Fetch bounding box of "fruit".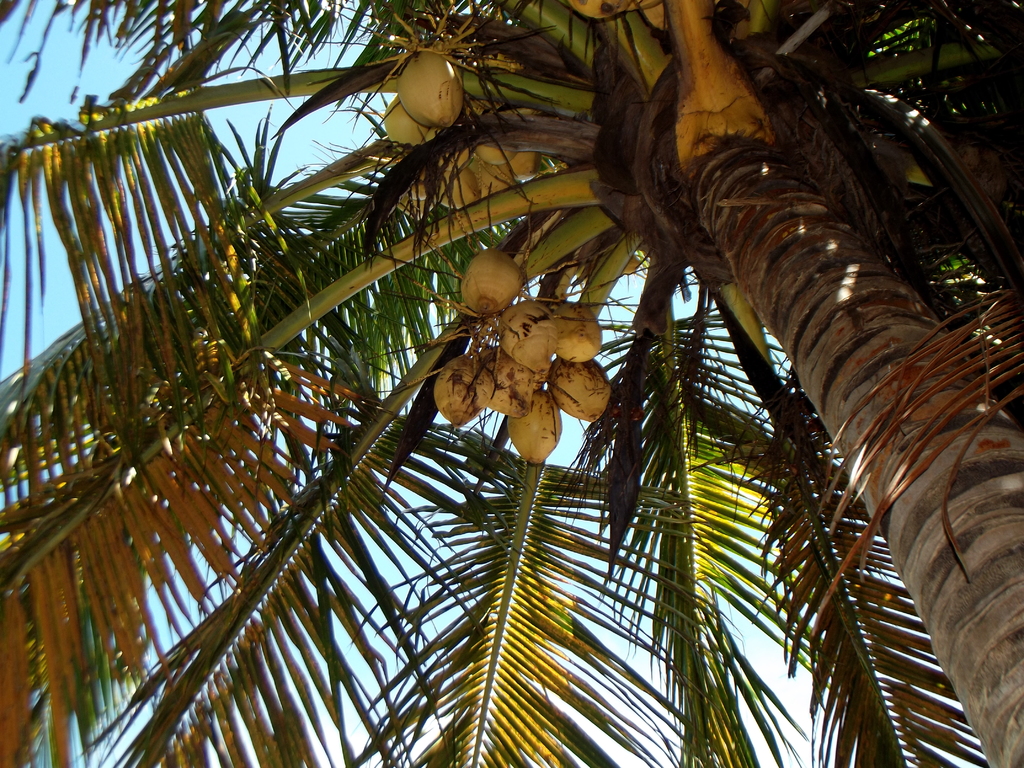
Bbox: x1=569, y1=0, x2=635, y2=19.
